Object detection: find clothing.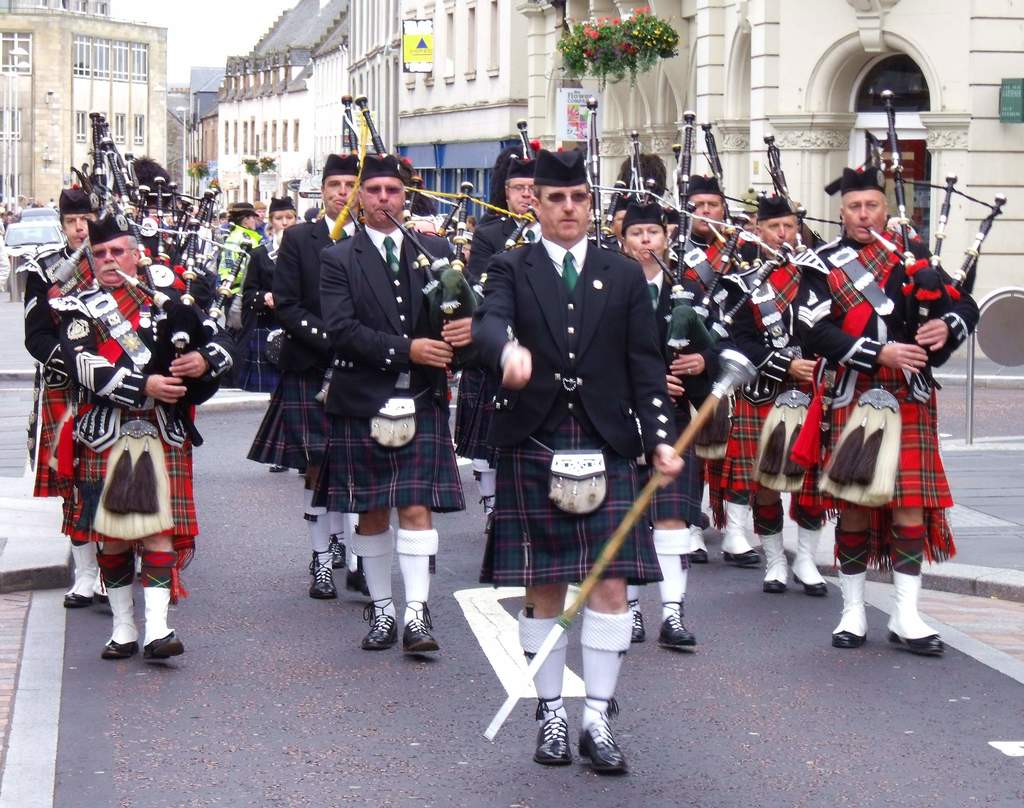
box=[838, 528, 872, 571].
